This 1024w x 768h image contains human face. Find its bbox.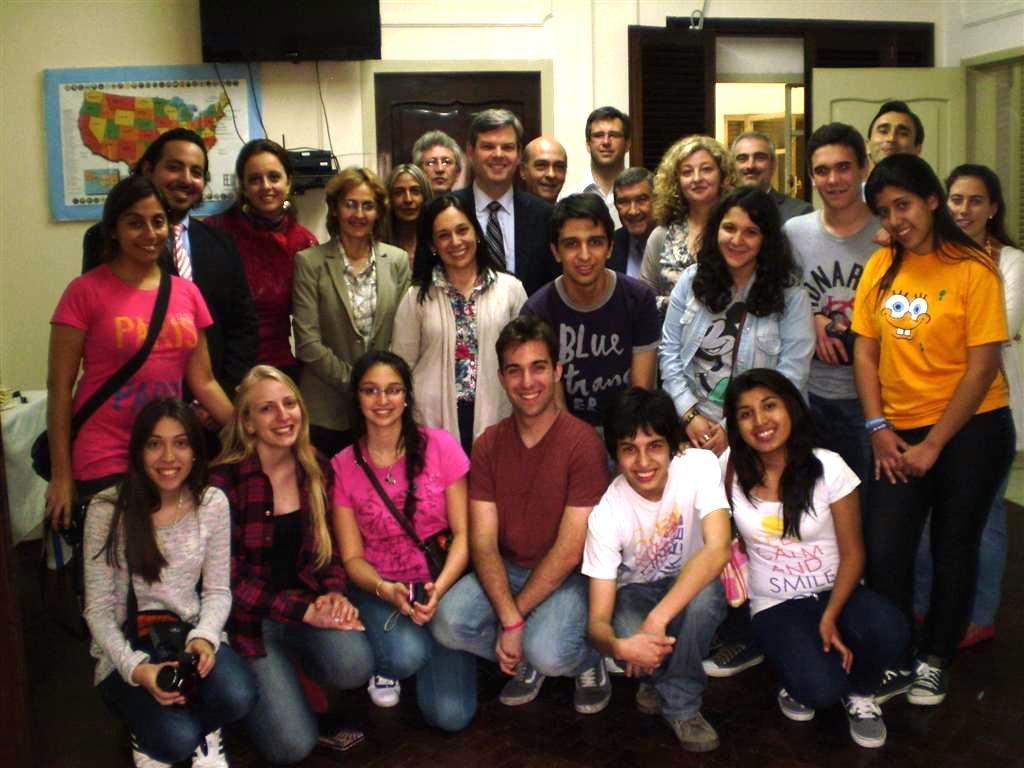
[left=419, top=146, right=458, bottom=191].
